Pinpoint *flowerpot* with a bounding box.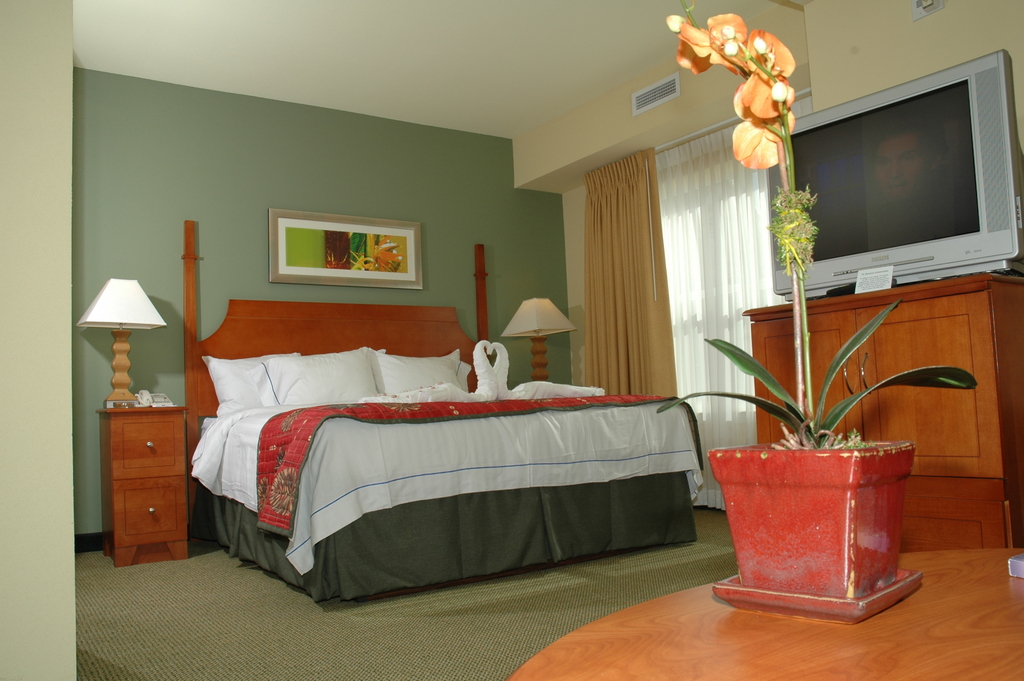
728,444,924,616.
